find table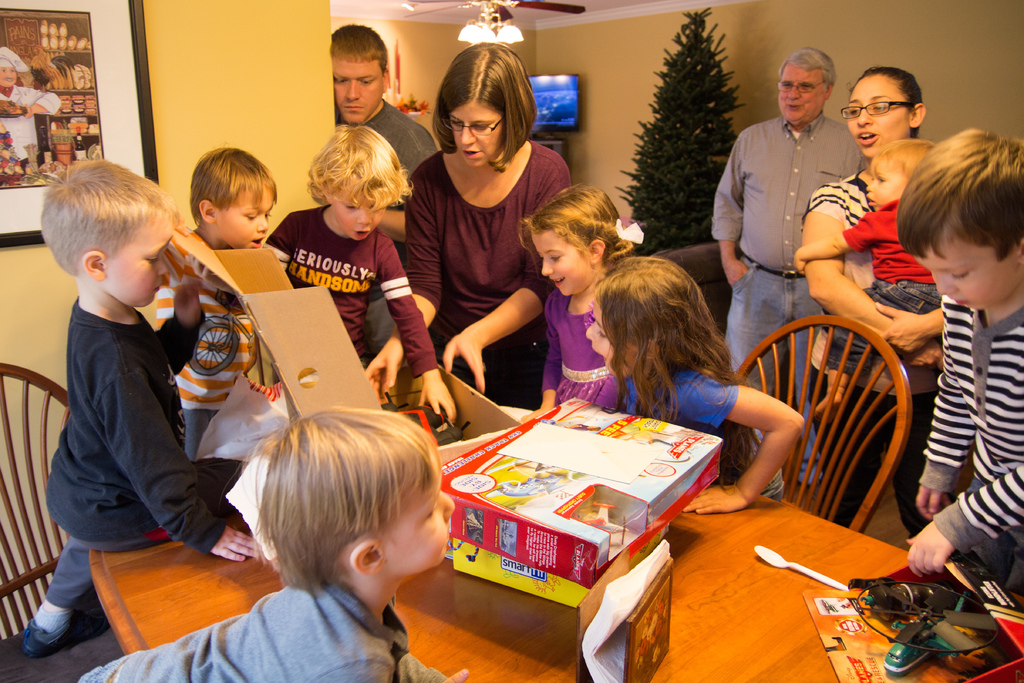
bbox=[87, 484, 1023, 682]
